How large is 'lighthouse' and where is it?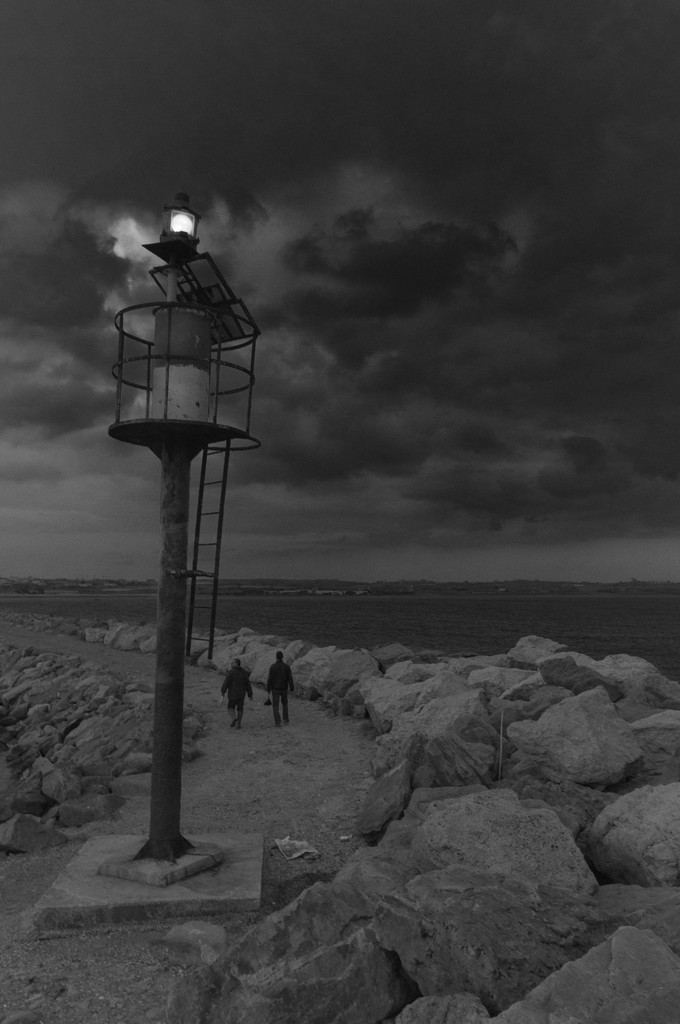
Bounding box: [x1=83, y1=180, x2=275, y2=873].
